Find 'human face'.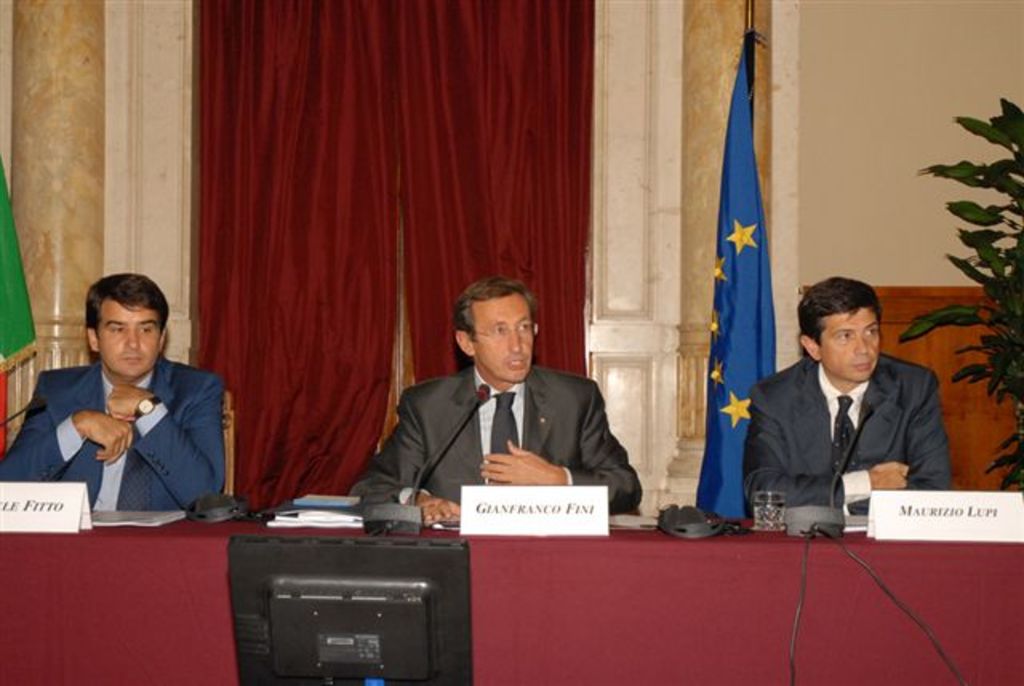
select_region(470, 297, 533, 379).
